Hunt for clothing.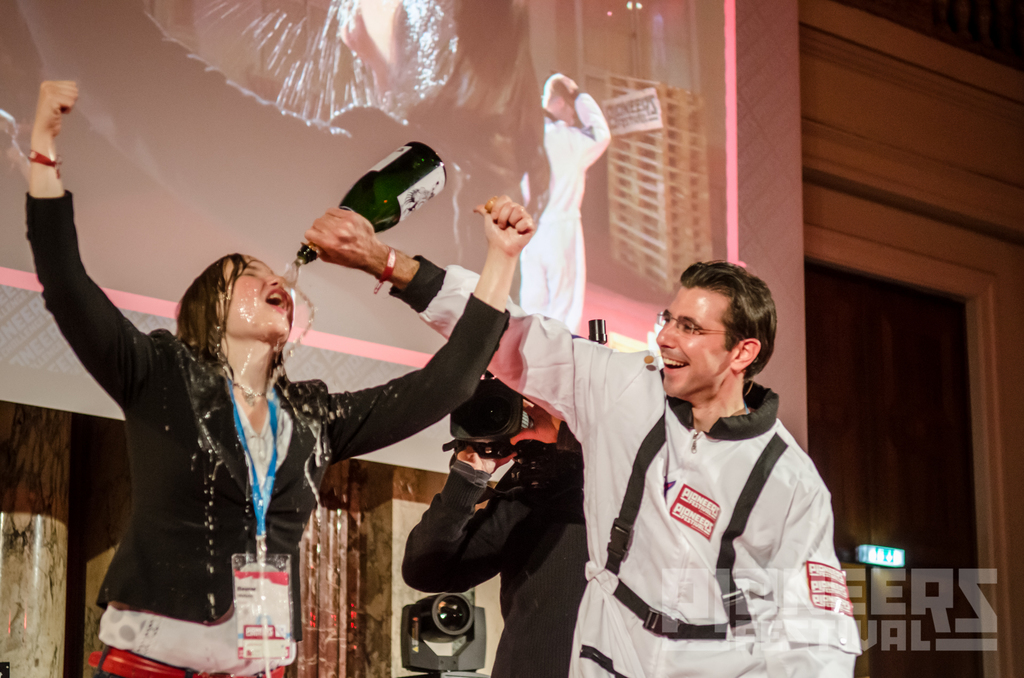
Hunted down at bbox=[387, 254, 860, 677].
